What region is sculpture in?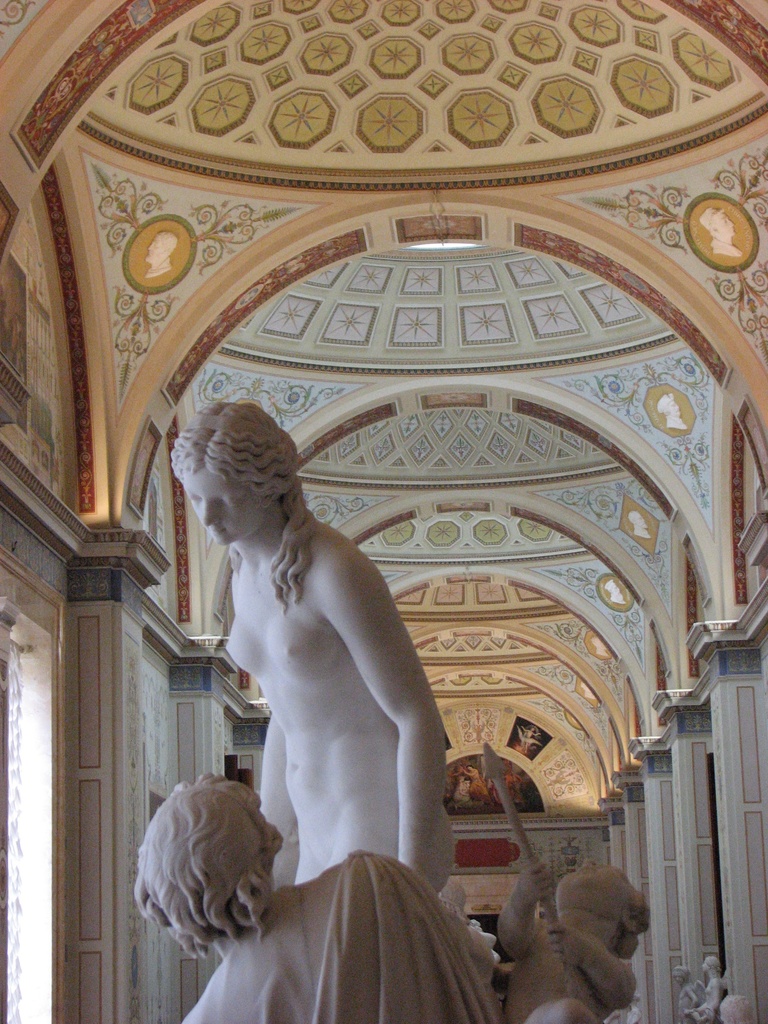
(x1=118, y1=769, x2=507, y2=1023).
